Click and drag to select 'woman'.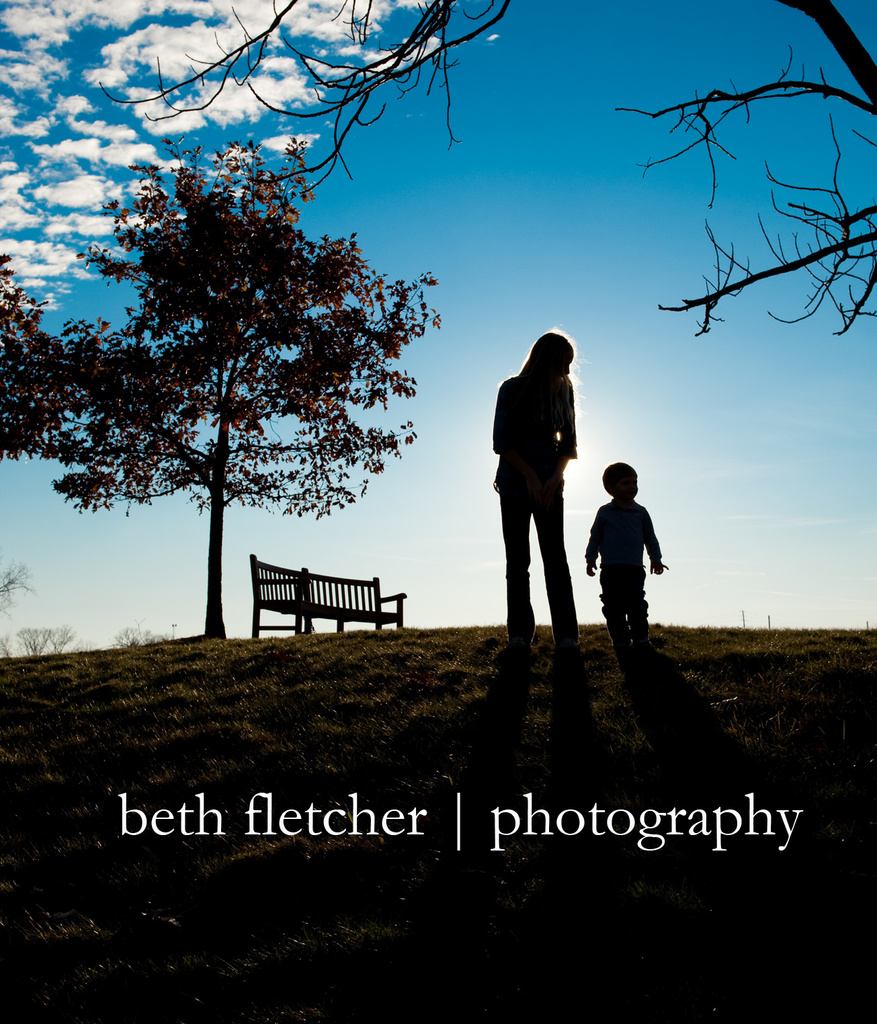
Selection: 482,317,599,642.
